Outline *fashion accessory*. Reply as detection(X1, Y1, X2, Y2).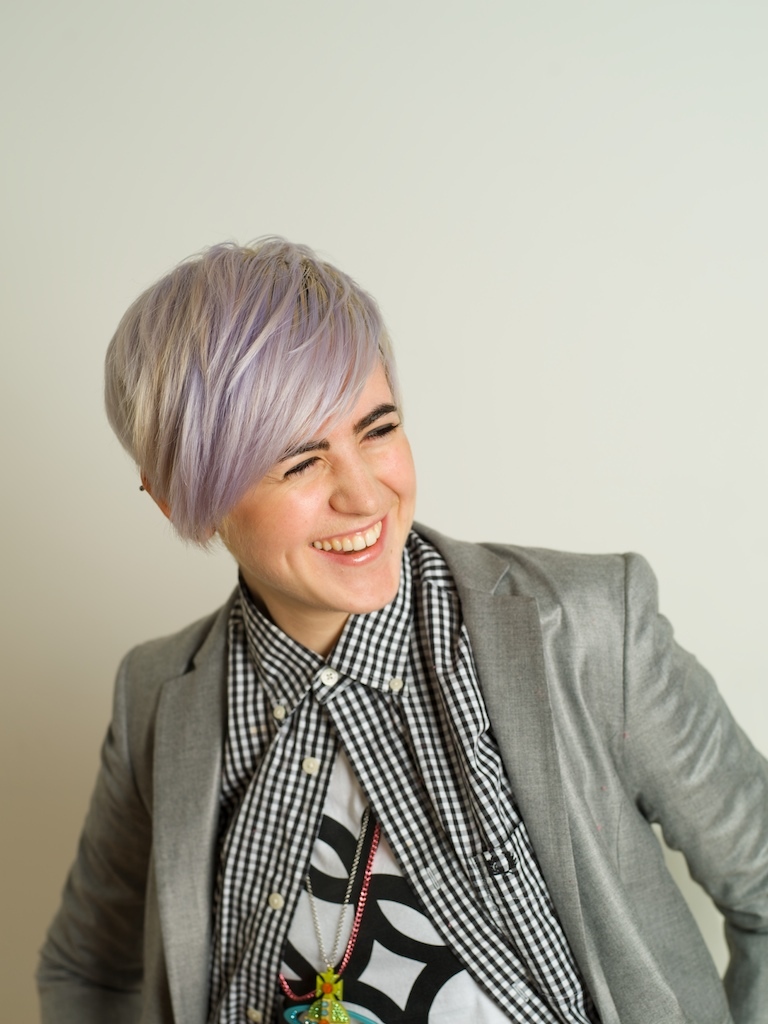
detection(278, 812, 379, 1003).
